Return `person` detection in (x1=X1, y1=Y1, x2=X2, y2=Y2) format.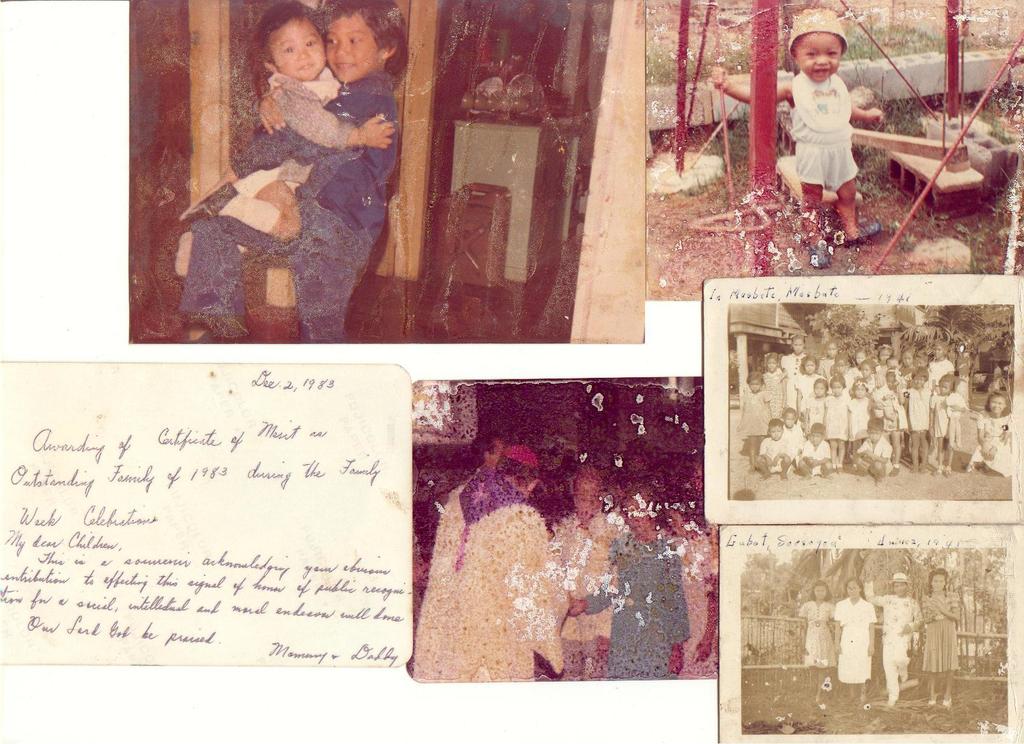
(x1=564, y1=485, x2=692, y2=679).
